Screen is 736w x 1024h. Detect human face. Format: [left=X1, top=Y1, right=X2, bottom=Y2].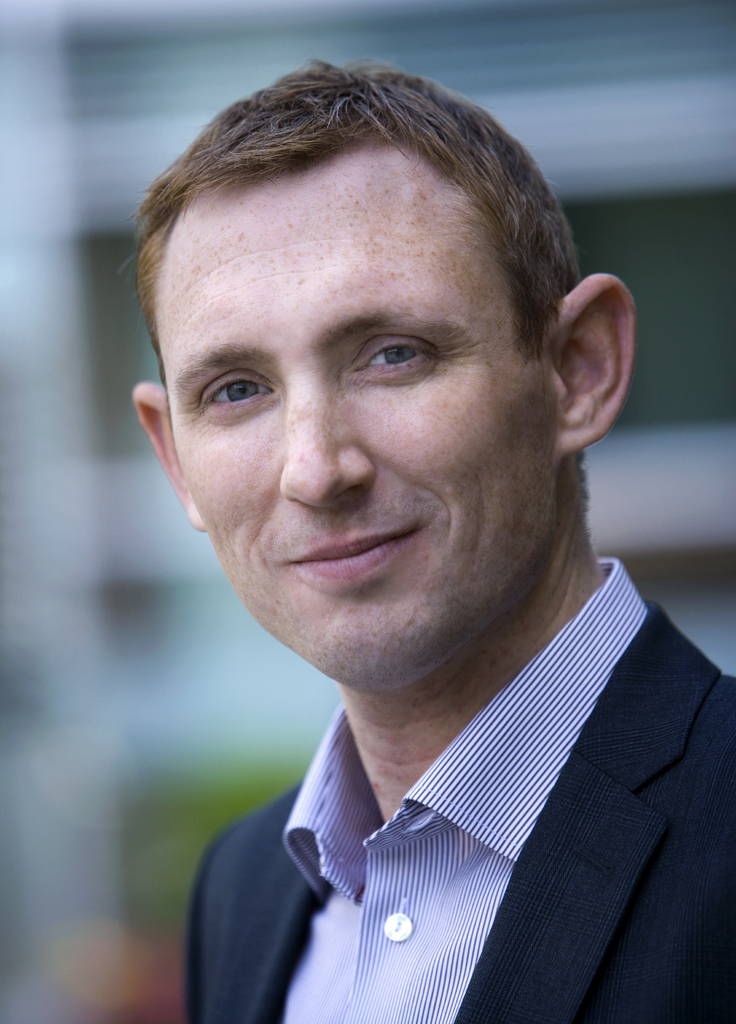
[left=163, top=170, right=562, bottom=700].
